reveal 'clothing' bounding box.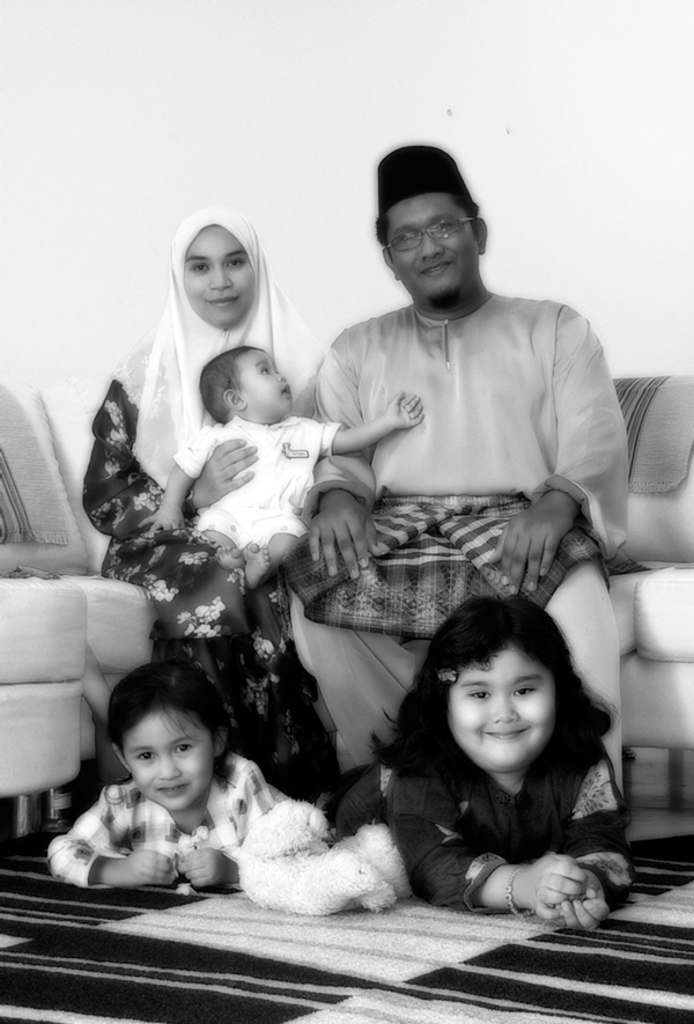
Revealed: [x1=285, y1=288, x2=630, y2=796].
